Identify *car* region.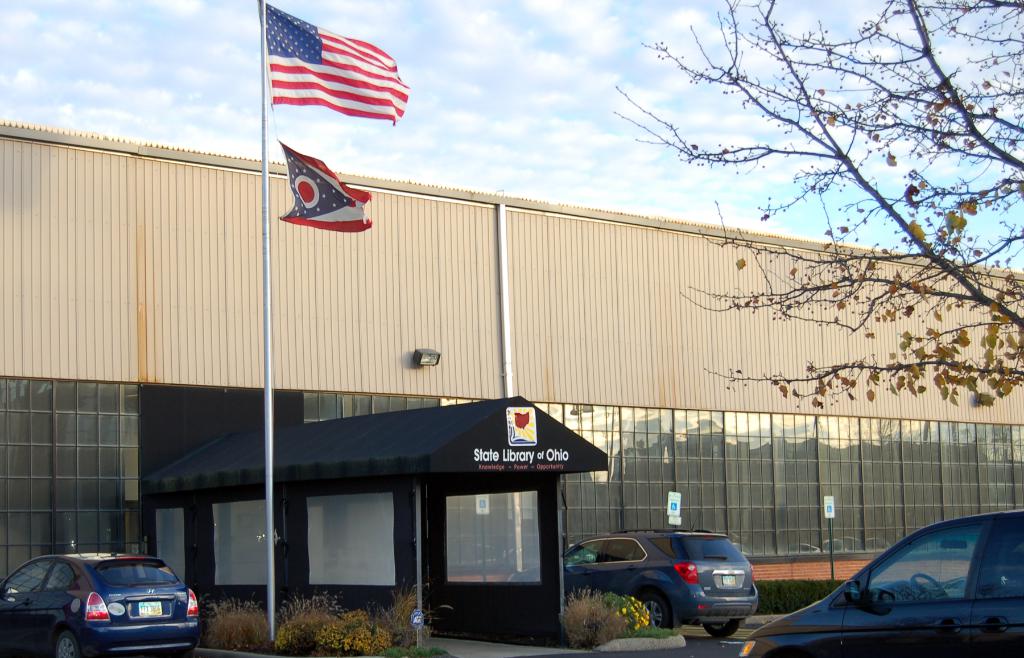
Region: crop(563, 526, 766, 643).
